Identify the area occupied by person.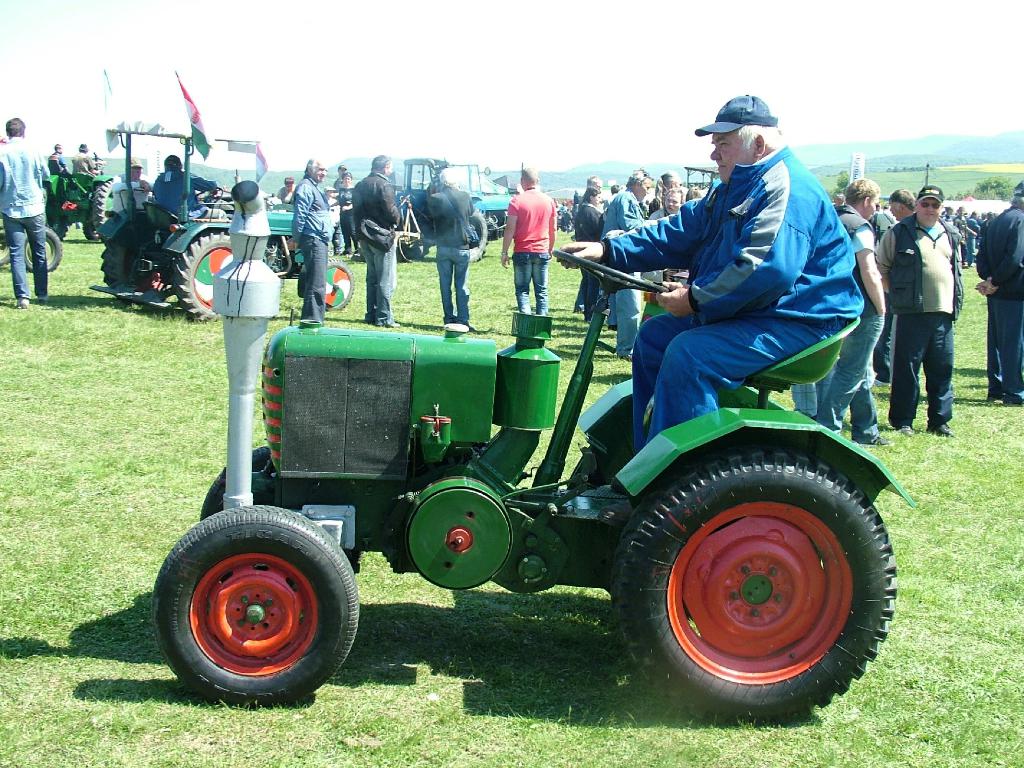
Area: (551, 87, 868, 452).
